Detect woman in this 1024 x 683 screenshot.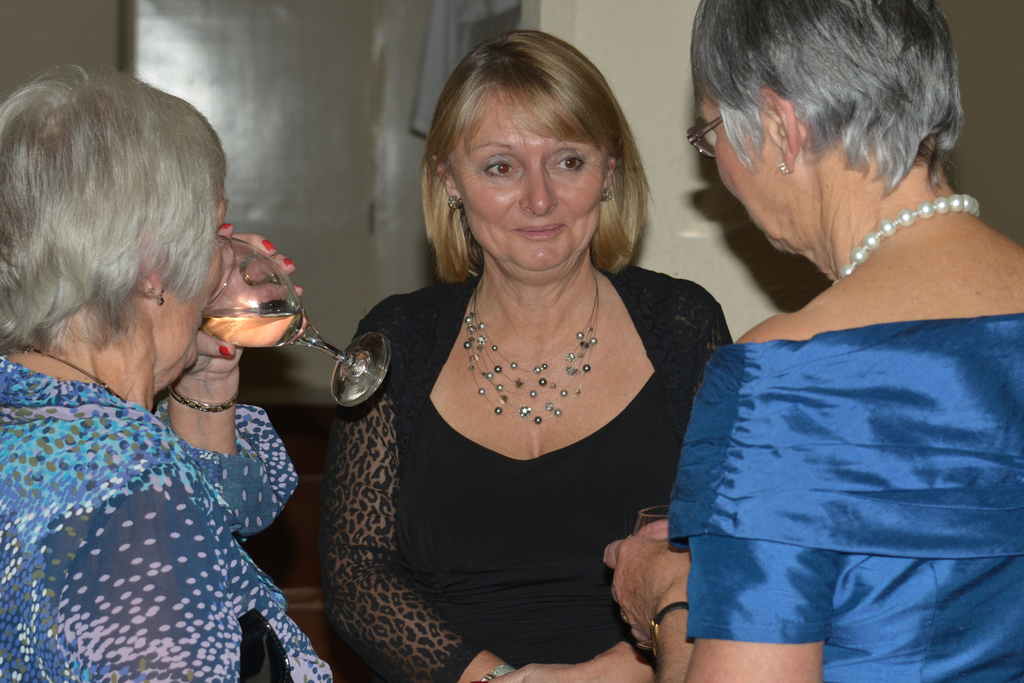
Detection: [left=300, top=51, right=716, bottom=680].
